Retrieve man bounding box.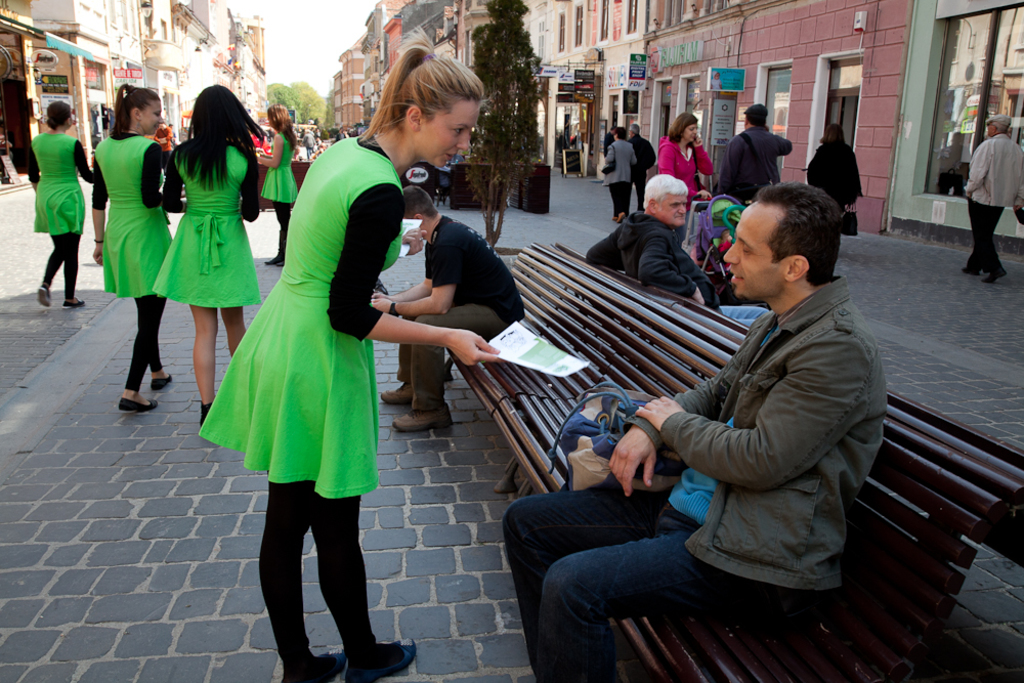
Bounding box: detection(587, 171, 771, 326).
